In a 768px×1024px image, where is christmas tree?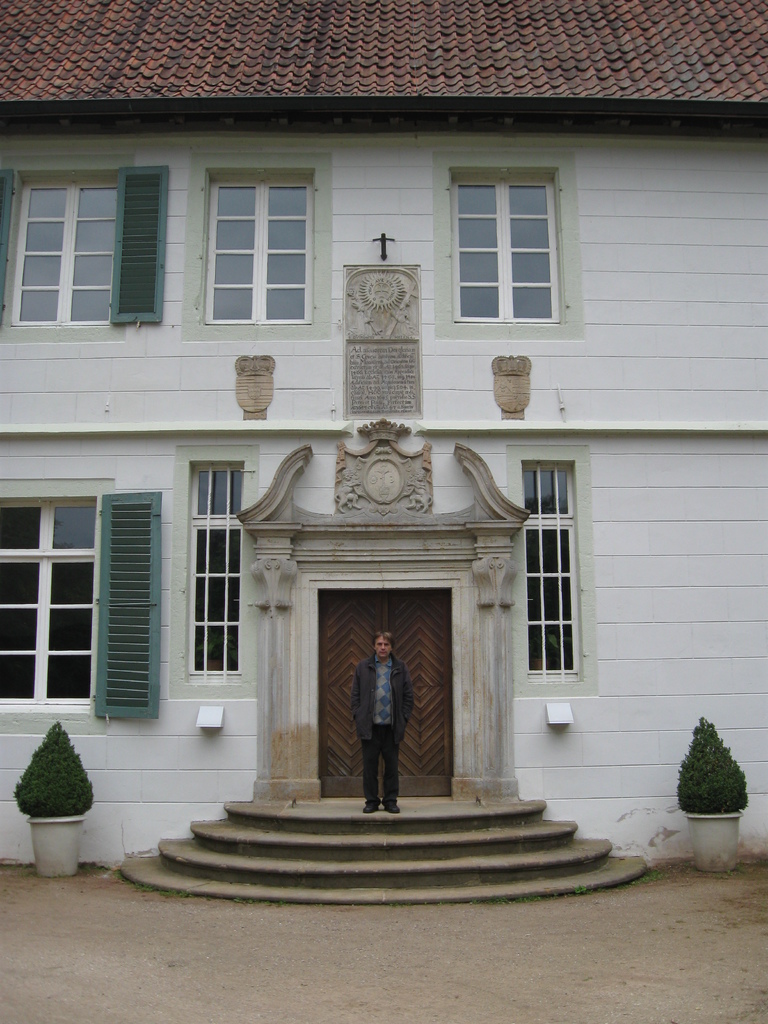
[12, 721, 97, 819].
